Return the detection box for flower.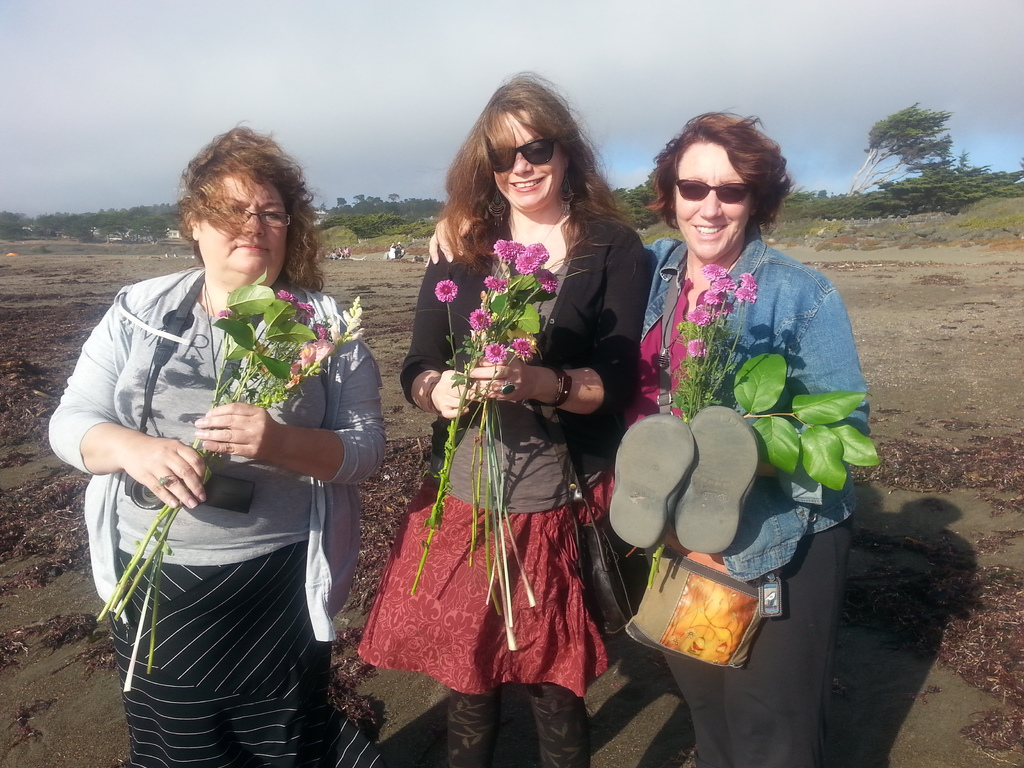
(x1=518, y1=242, x2=552, y2=273).
